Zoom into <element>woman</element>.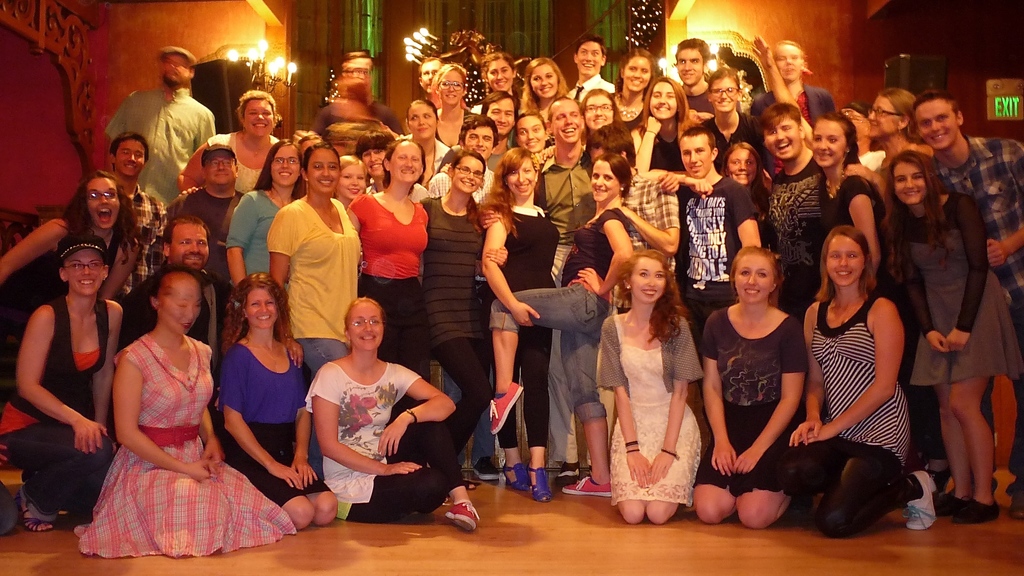
Zoom target: x1=811, y1=112, x2=887, y2=279.
